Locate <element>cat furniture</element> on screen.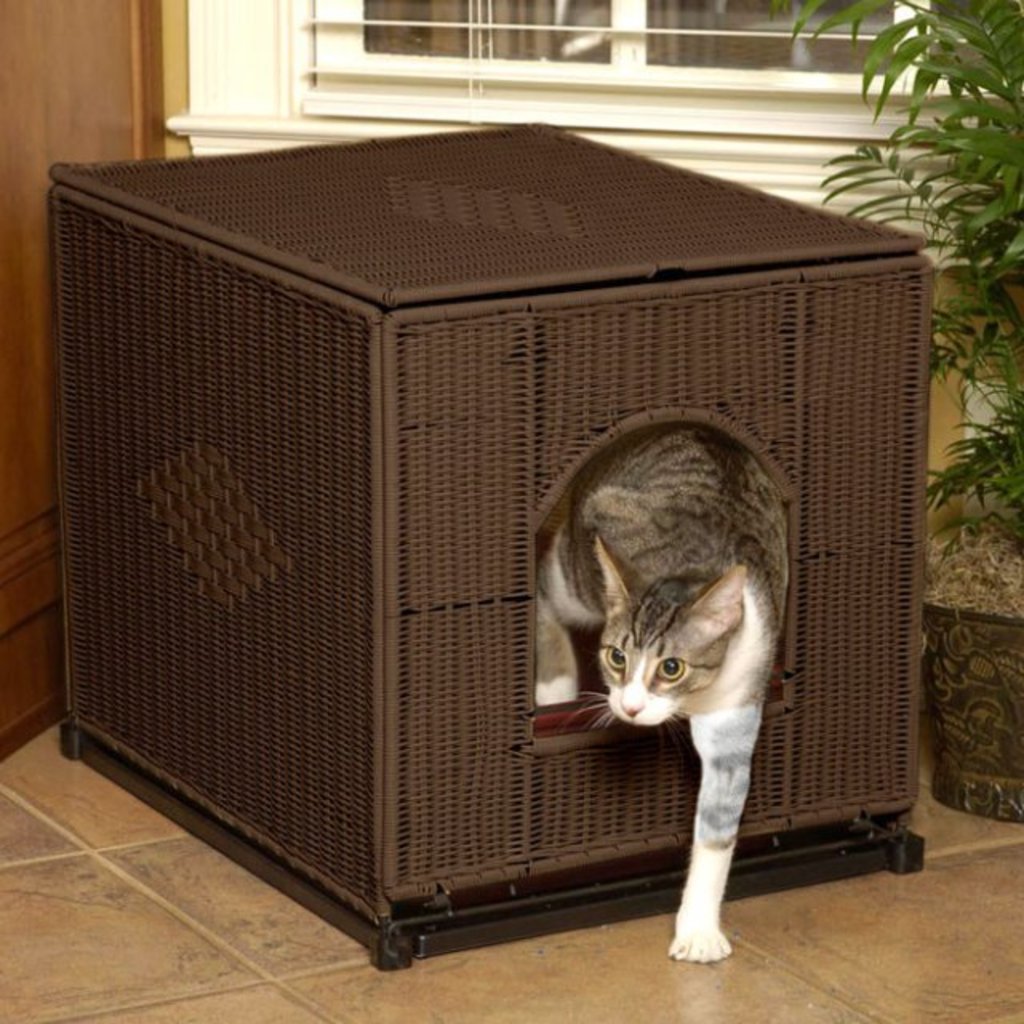
On screen at <bbox>48, 118, 926, 966</bbox>.
